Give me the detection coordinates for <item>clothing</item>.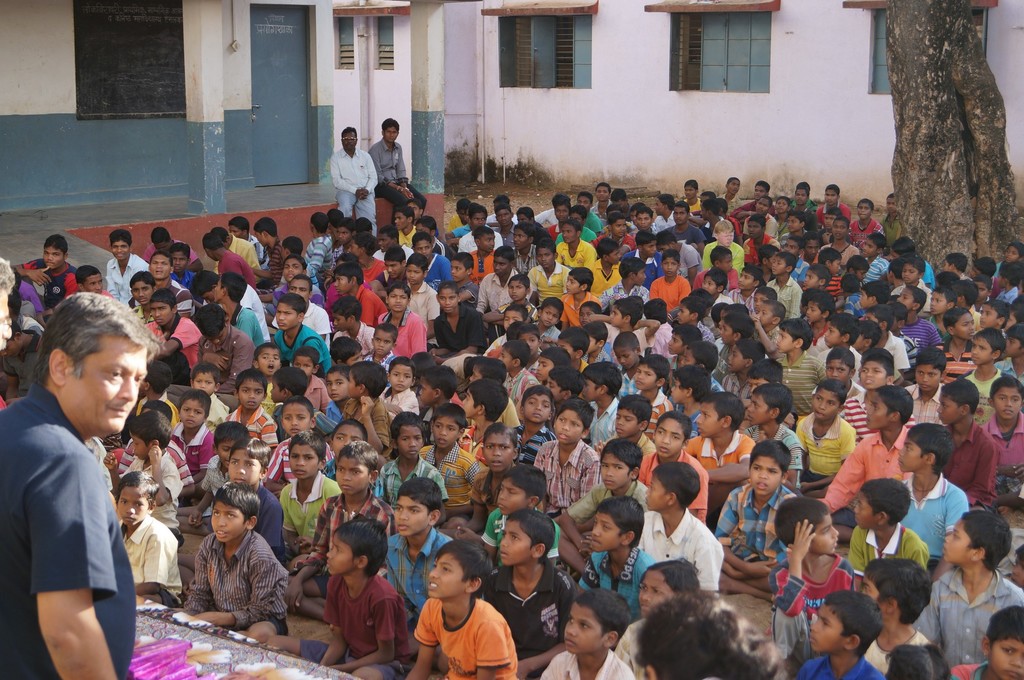
{"x1": 213, "y1": 408, "x2": 285, "y2": 444}.
